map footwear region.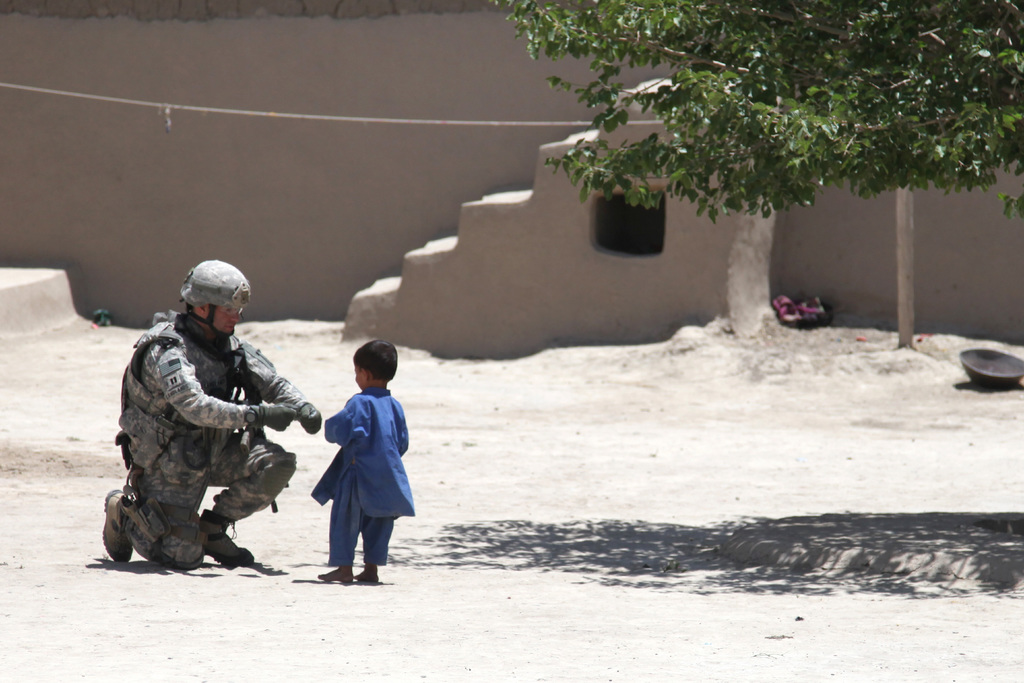
Mapped to x1=199, y1=512, x2=254, y2=567.
